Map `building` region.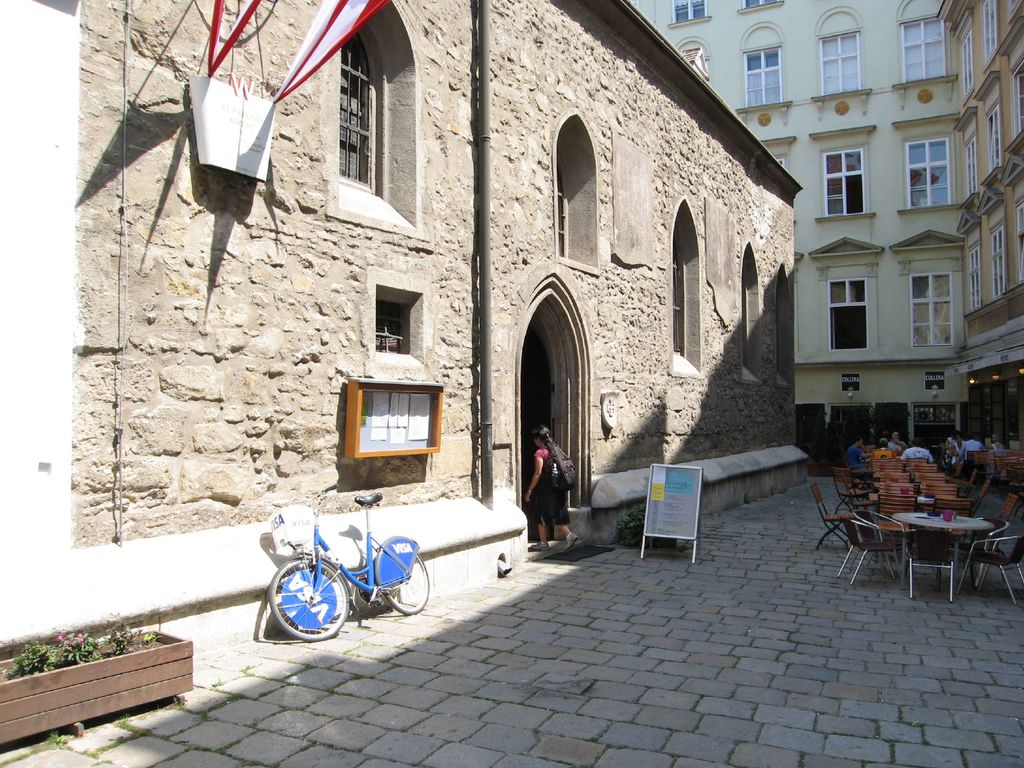
Mapped to Rect(623, 0, 967, 422).
